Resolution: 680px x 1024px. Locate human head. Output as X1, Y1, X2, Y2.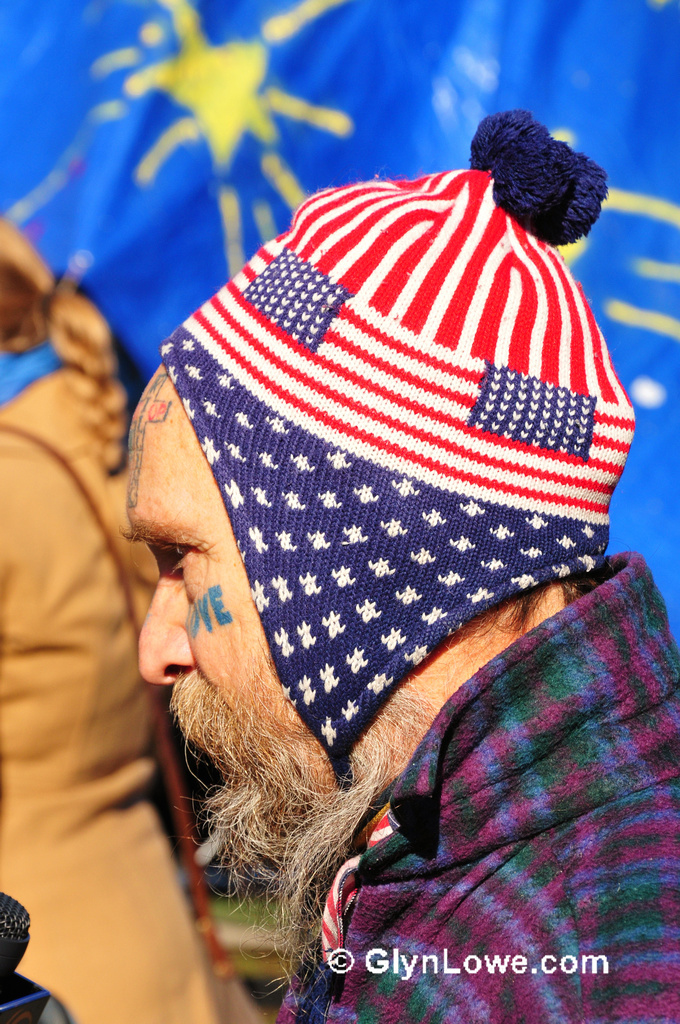
121, 109, 636, 859.
